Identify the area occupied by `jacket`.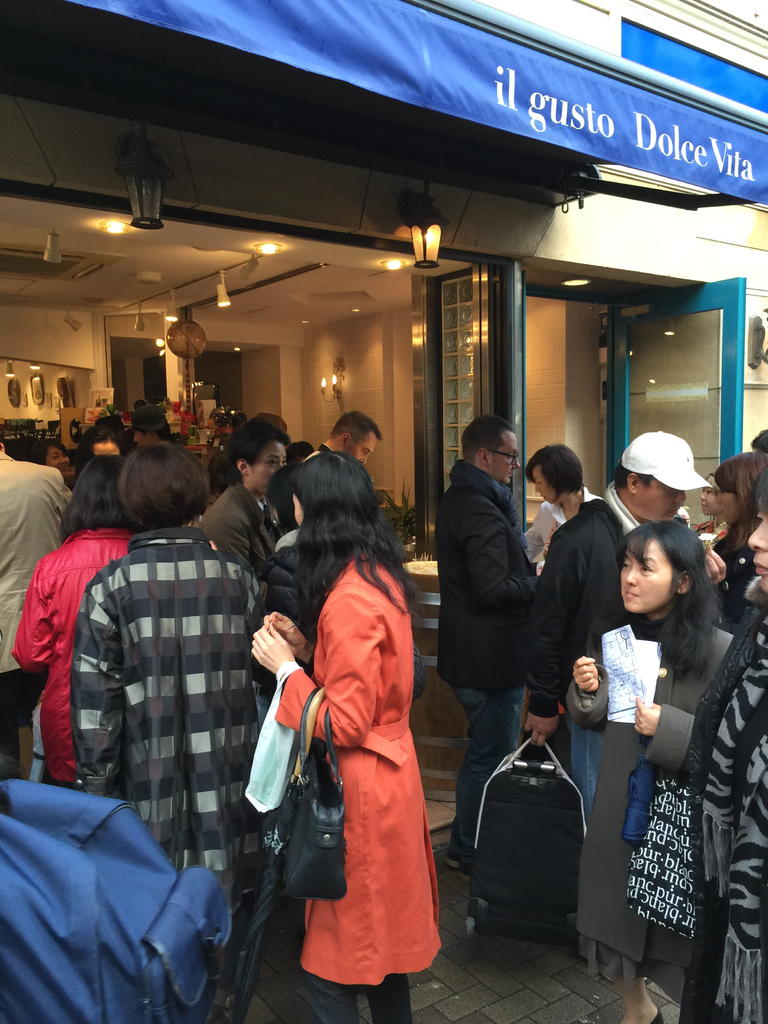
Area: <region>429, 450, 537, 697</region>.
